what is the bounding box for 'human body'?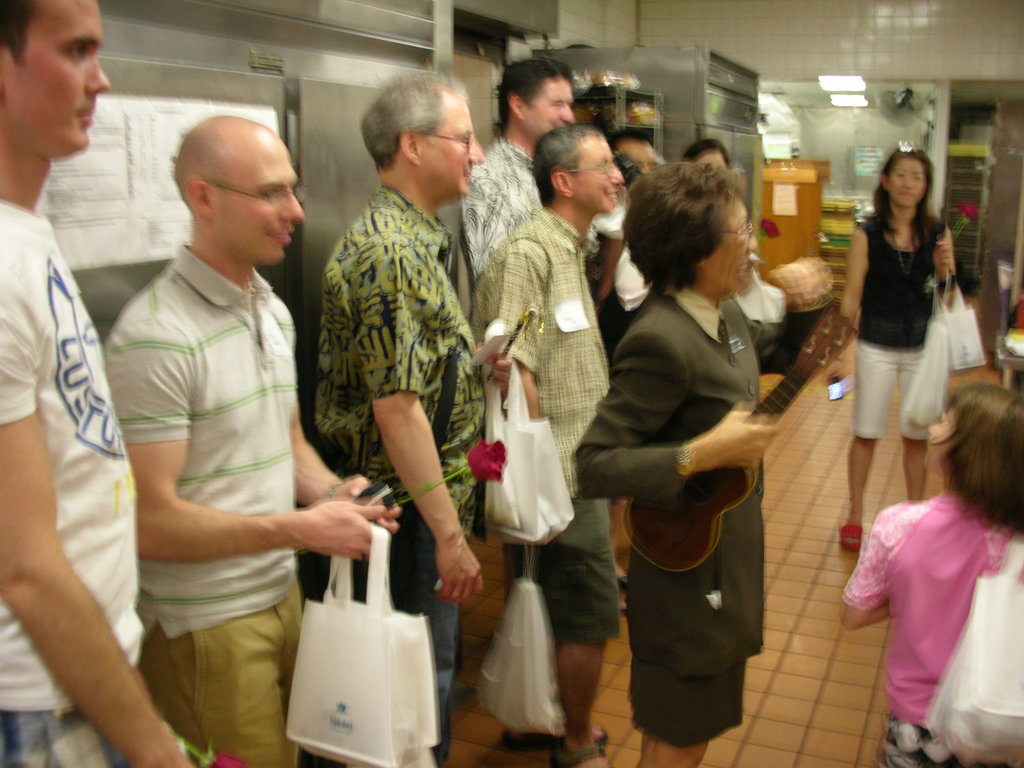
<bbox>591, 135, 797, 767</bbox>.
